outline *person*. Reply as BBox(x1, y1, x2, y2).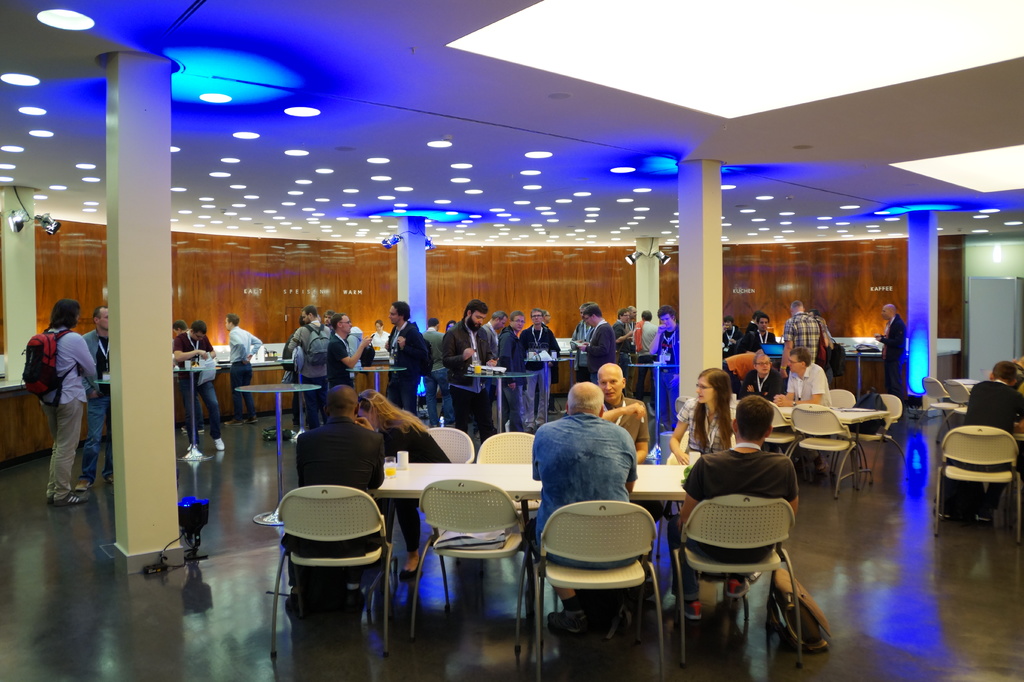
BBox(739, 345, 791, 398).
